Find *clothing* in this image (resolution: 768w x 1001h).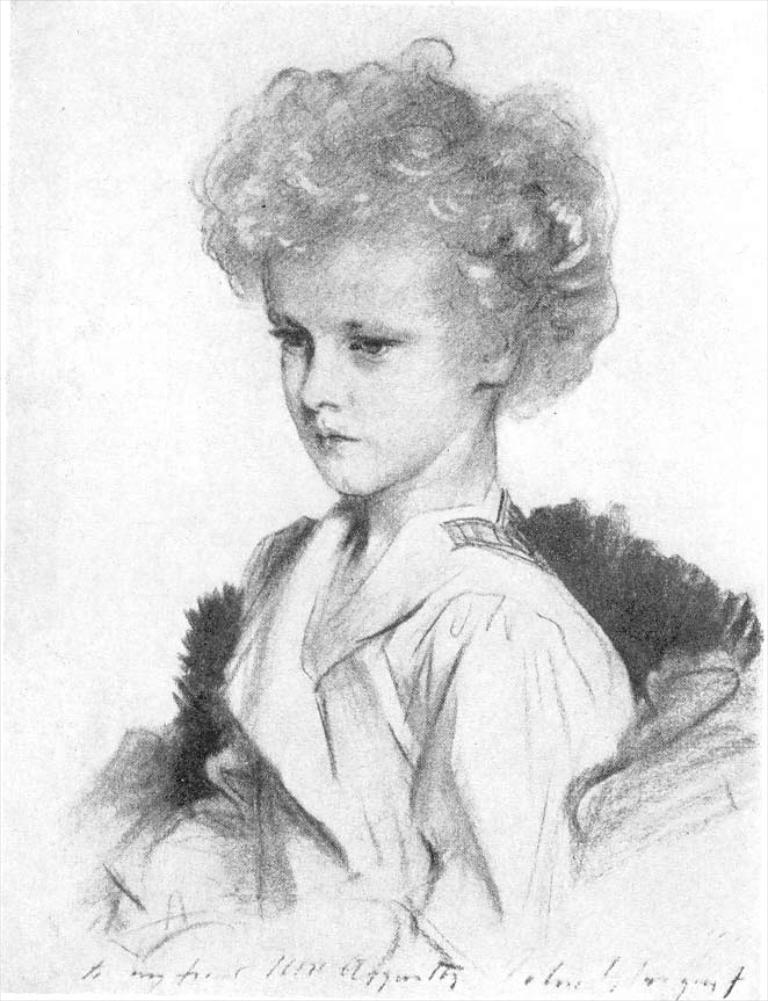
l=67, t=471, r=759, b=975.
